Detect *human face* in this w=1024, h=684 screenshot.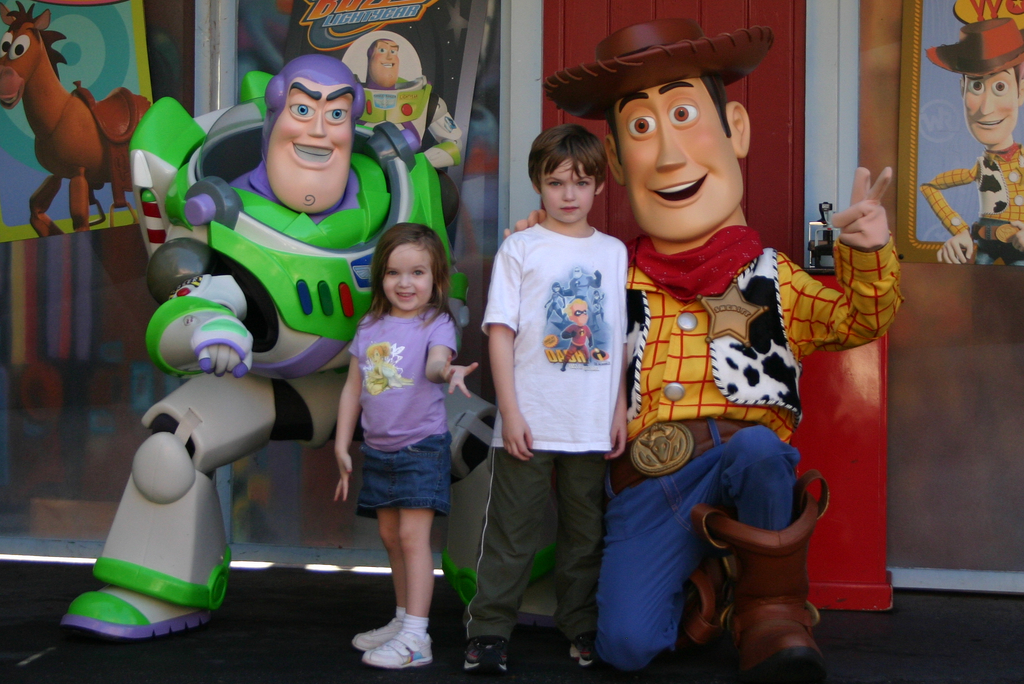
Detection: locate(268, 82, 359, 211).
